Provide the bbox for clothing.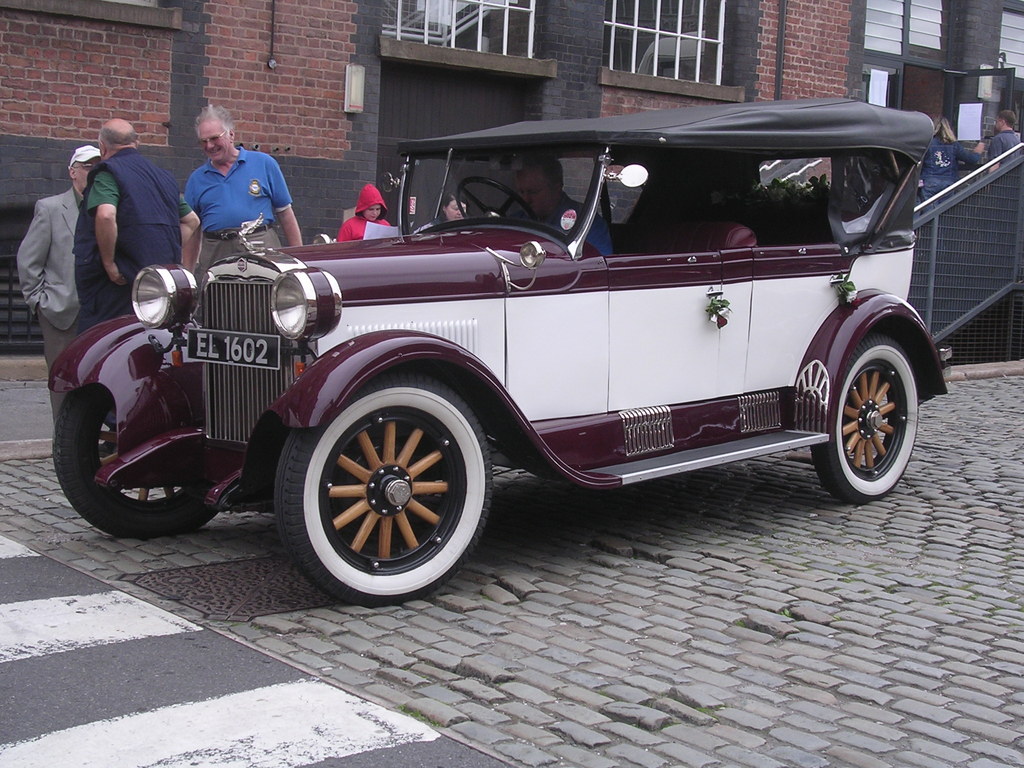
172, 150, 293, 233.
